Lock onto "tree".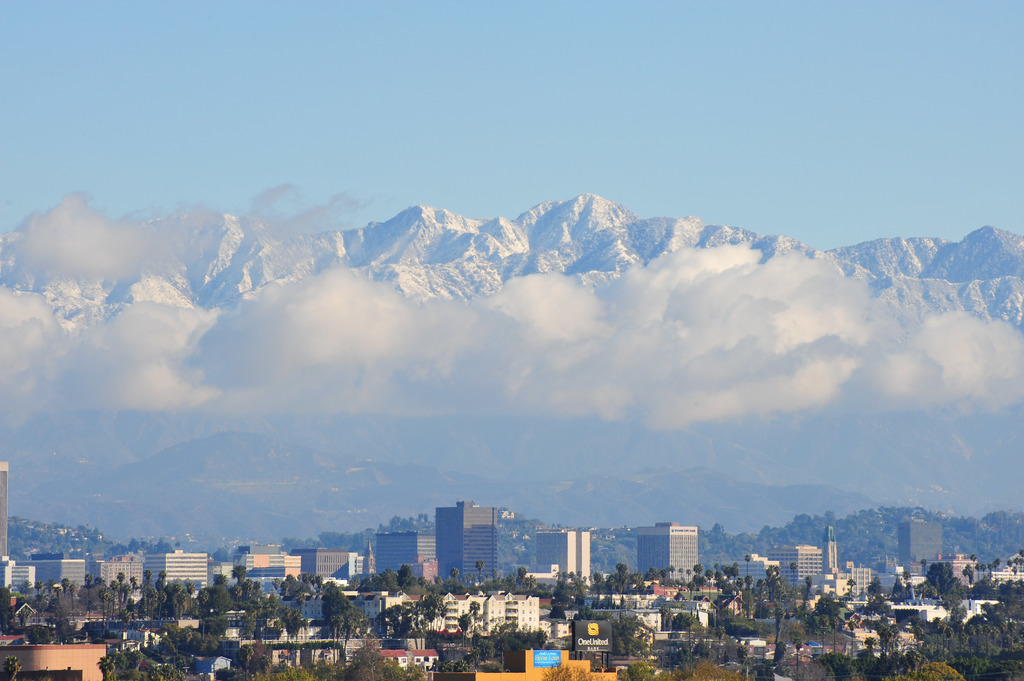
Locked: box(207, 583, 232, 611).
